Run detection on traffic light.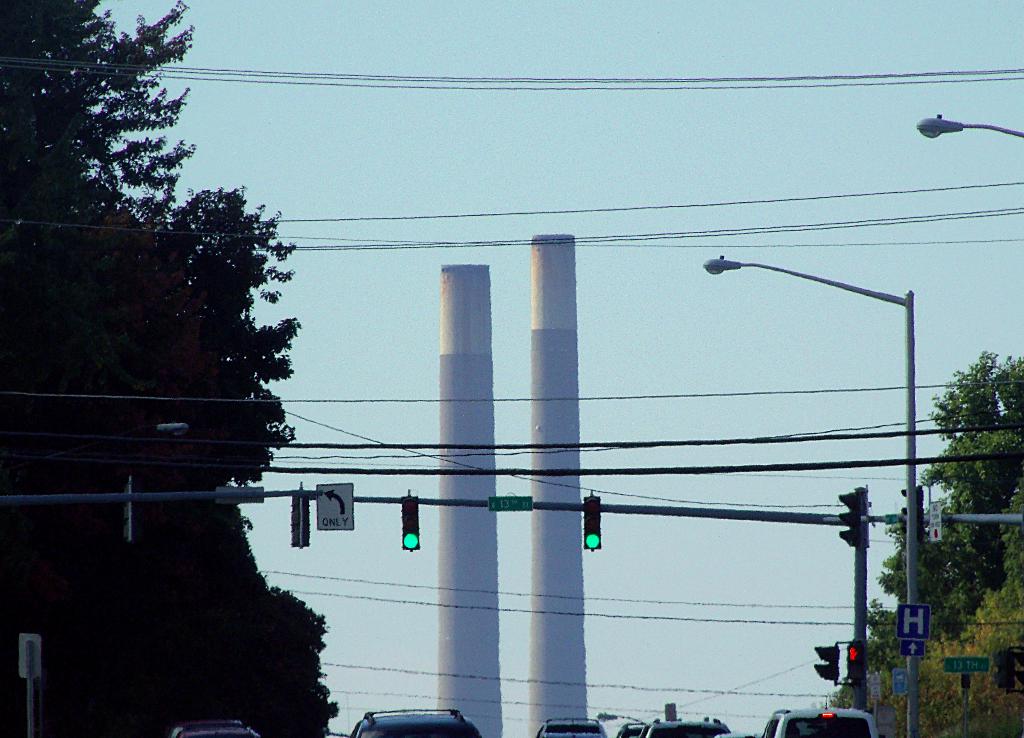
Result: (837,486,866,553).
